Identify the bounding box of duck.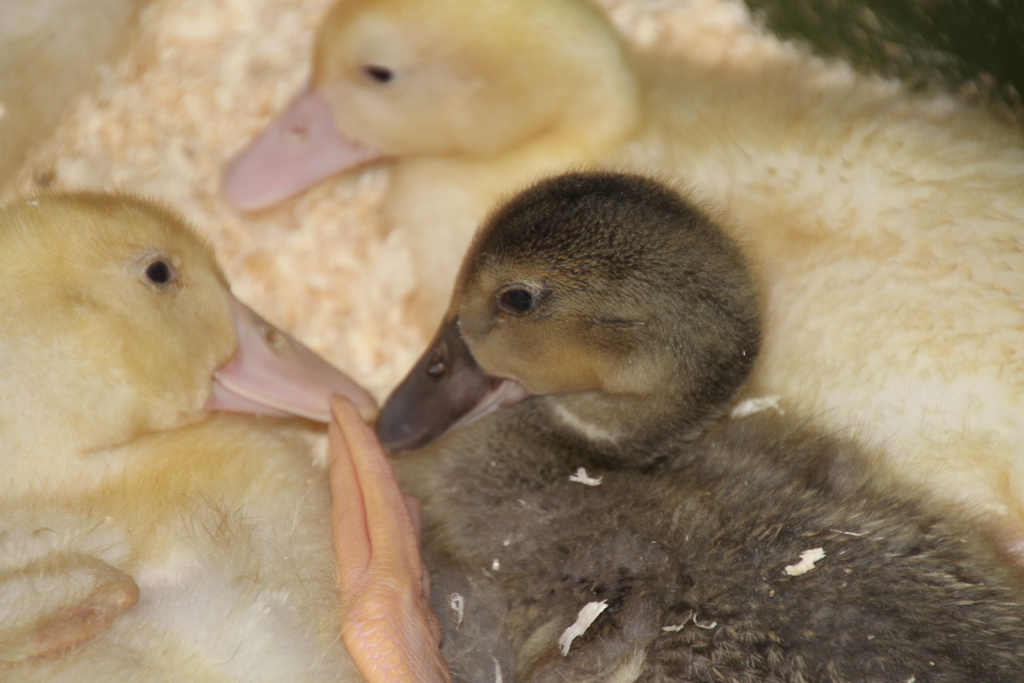
(left=0, top=195, right=390, bottom=682).
